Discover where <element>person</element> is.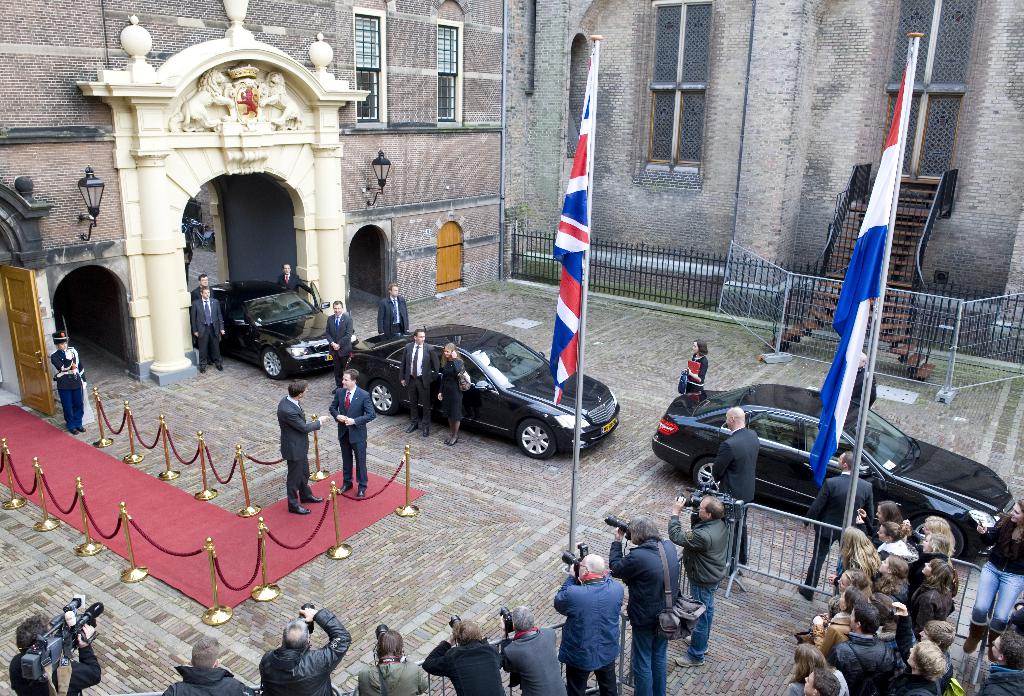
Discovered at [959,498,1023,663].
